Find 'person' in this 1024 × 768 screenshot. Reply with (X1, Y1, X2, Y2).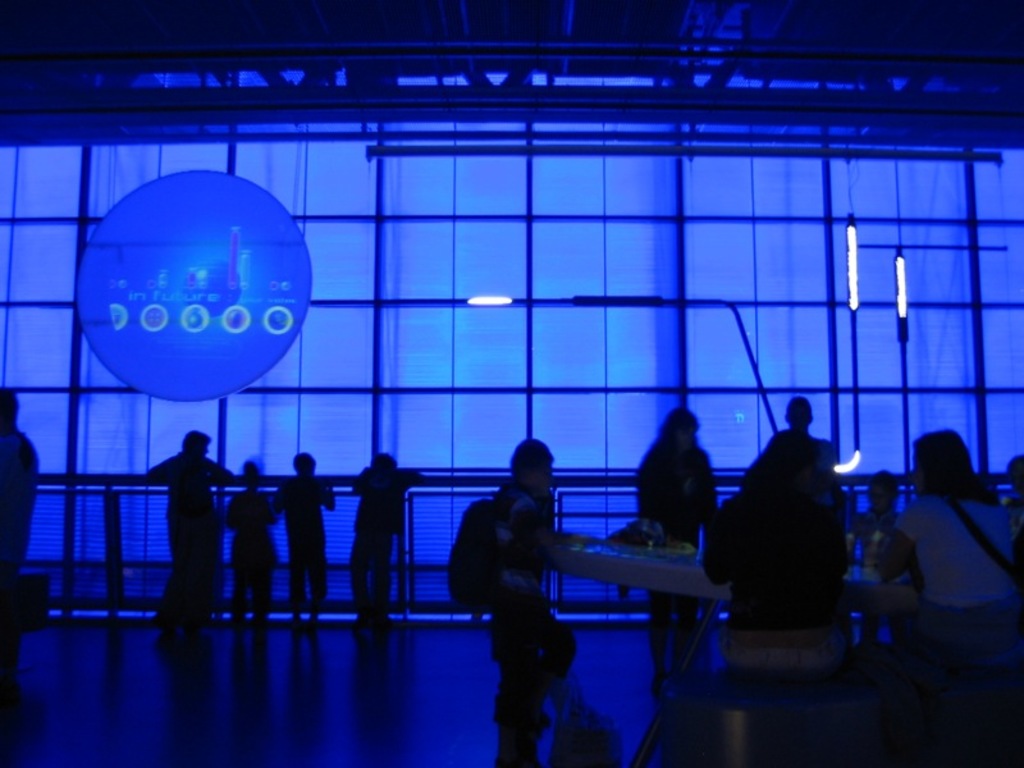
(212, 453, 279, 625).
